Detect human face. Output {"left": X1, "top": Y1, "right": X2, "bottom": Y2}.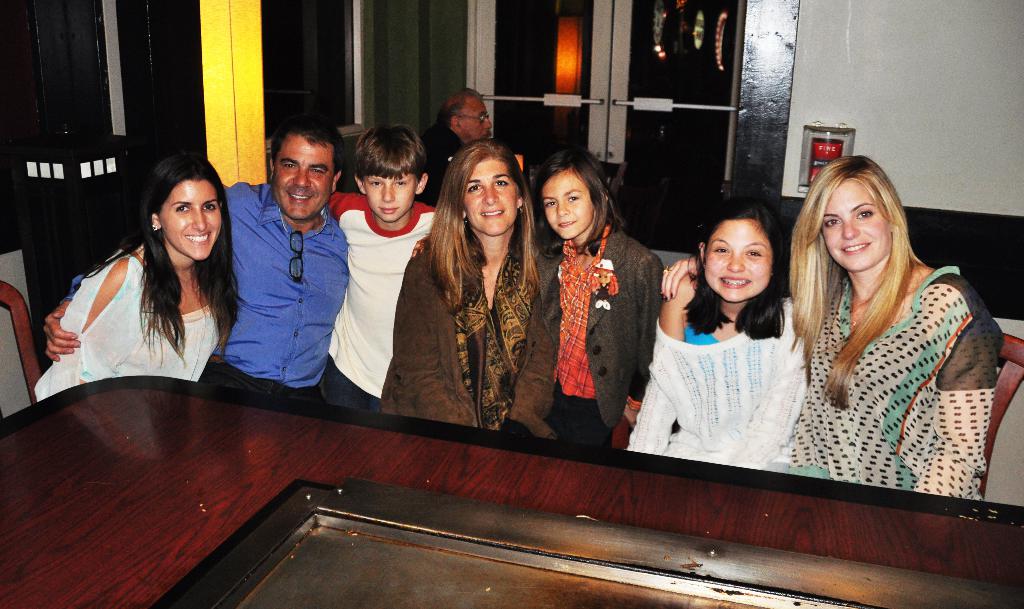
{"left": 701, "top": 218, "right": 772, "bottom": 304}.
